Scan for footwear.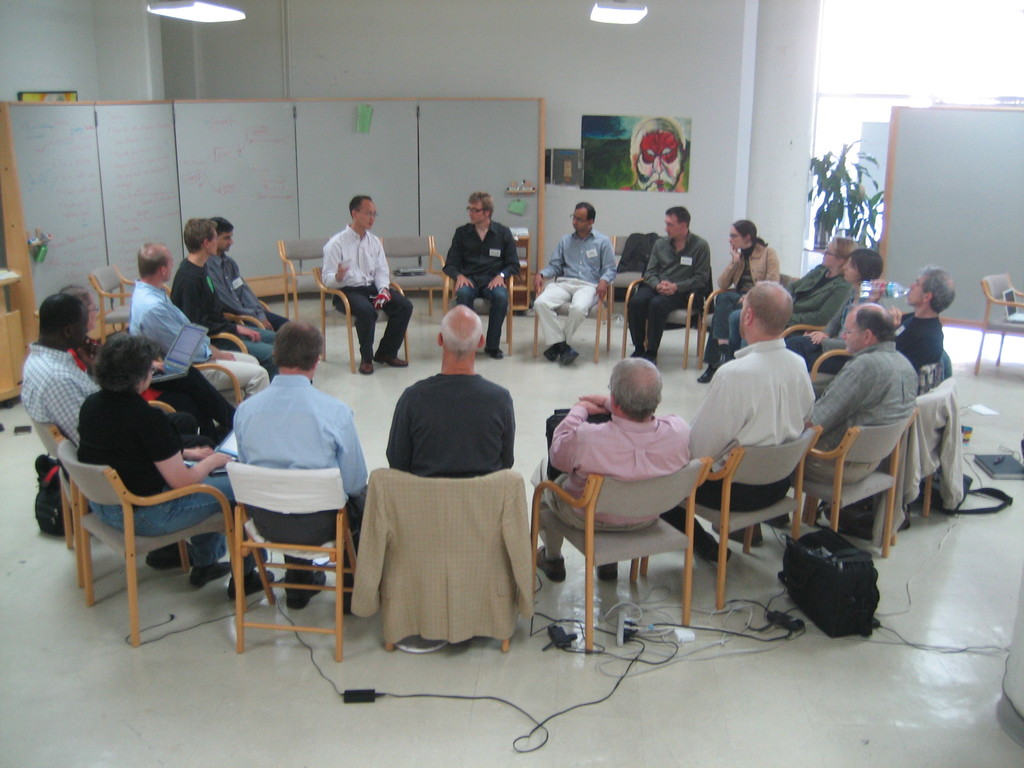
Scan result: [524,547,561,579].
